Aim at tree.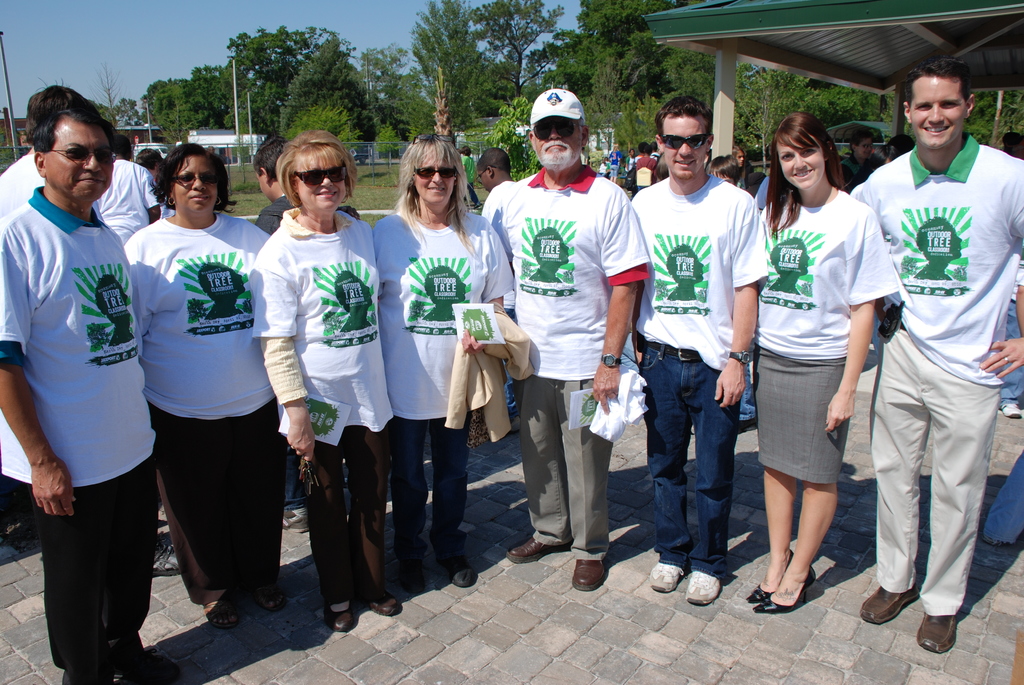
Aimed at 405, 0, 486, 135.
